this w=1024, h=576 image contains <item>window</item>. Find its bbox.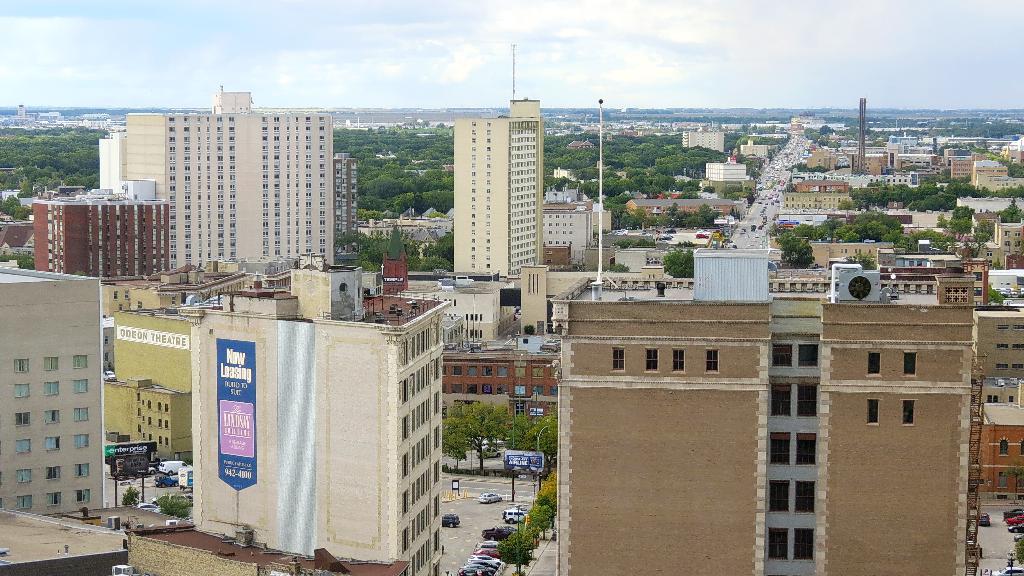
<box>18,495,31,511</box>.
